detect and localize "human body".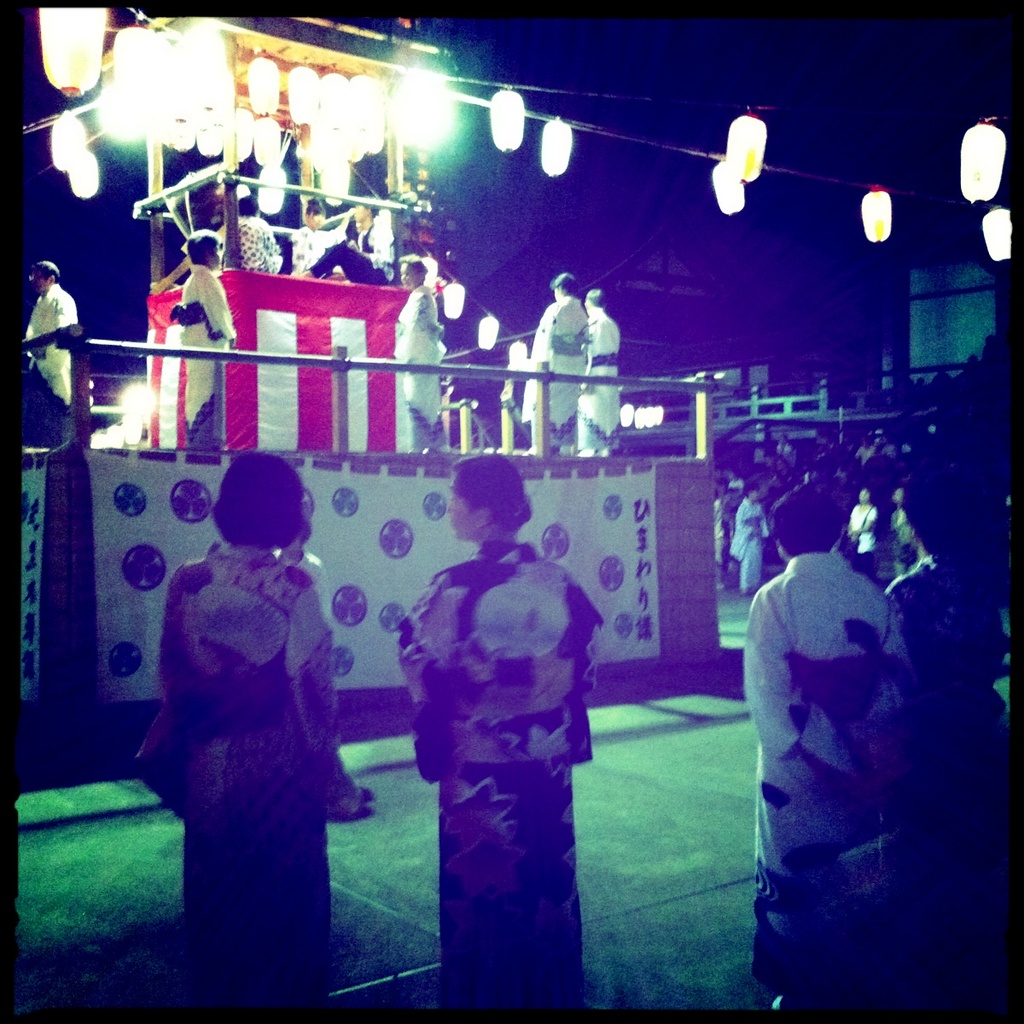
Localized at box=[748, 548, 899, 1002].
